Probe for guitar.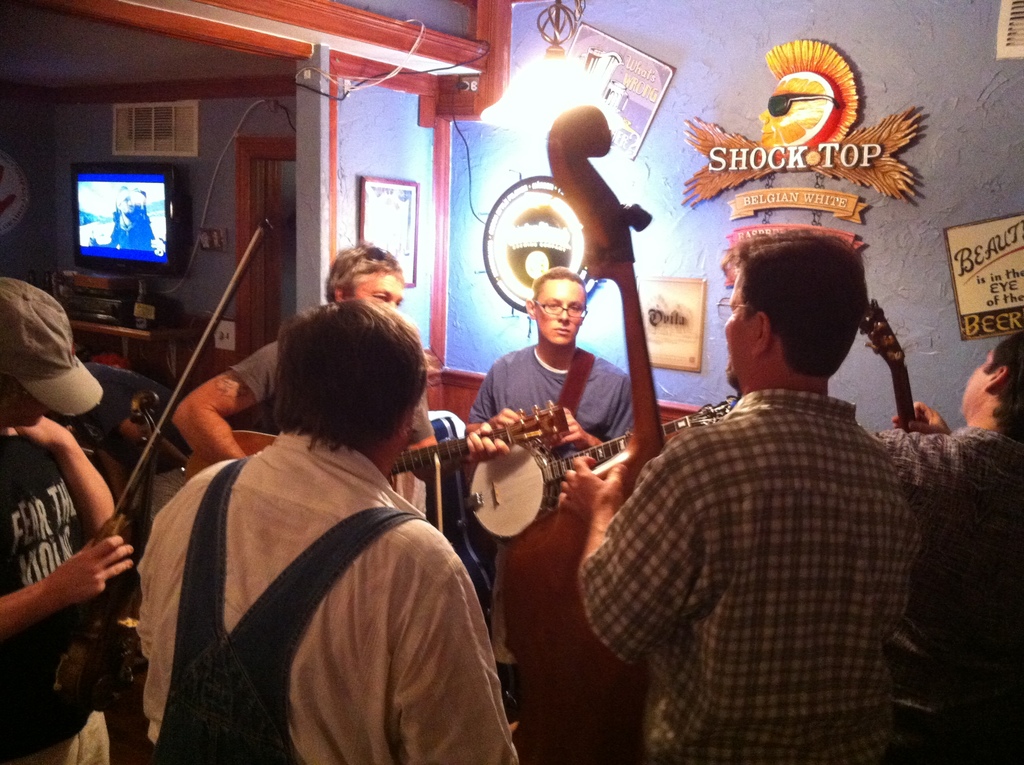
Probe result: select_region(185, 396, 574, 486).
